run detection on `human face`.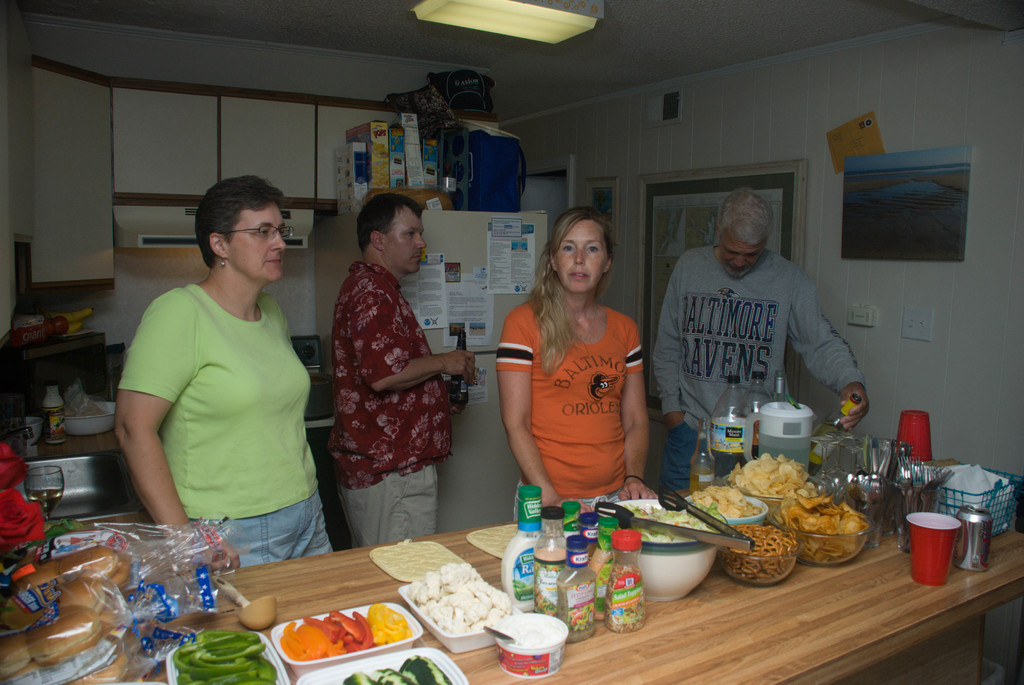
Result: crop(378, 206, 433, 274).
